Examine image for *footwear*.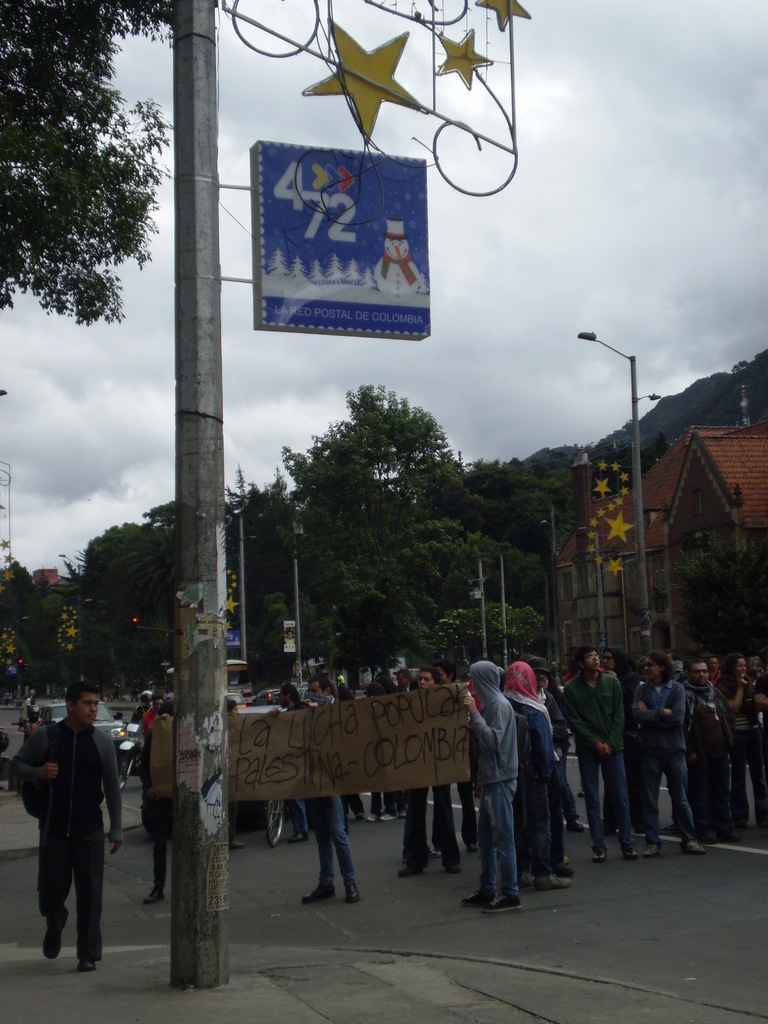
Examination result: locate(681, 838, 704, 852).
